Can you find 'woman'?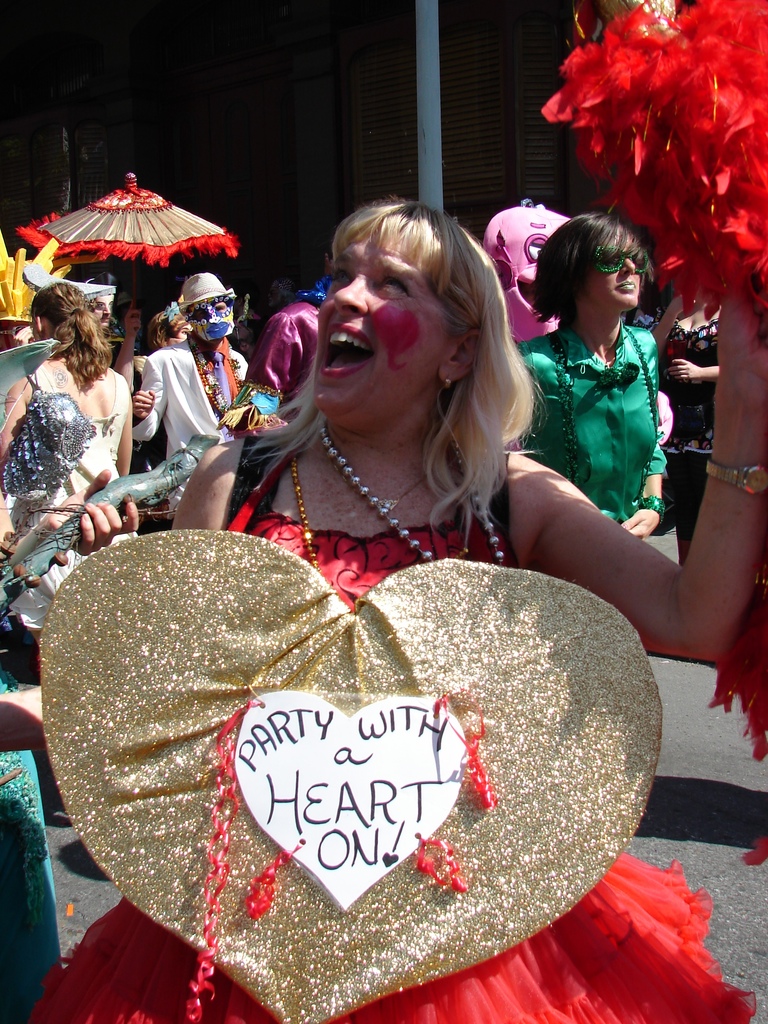
Yes, bounding box: (x1=653, y1=296, x2=724, y2=562).
